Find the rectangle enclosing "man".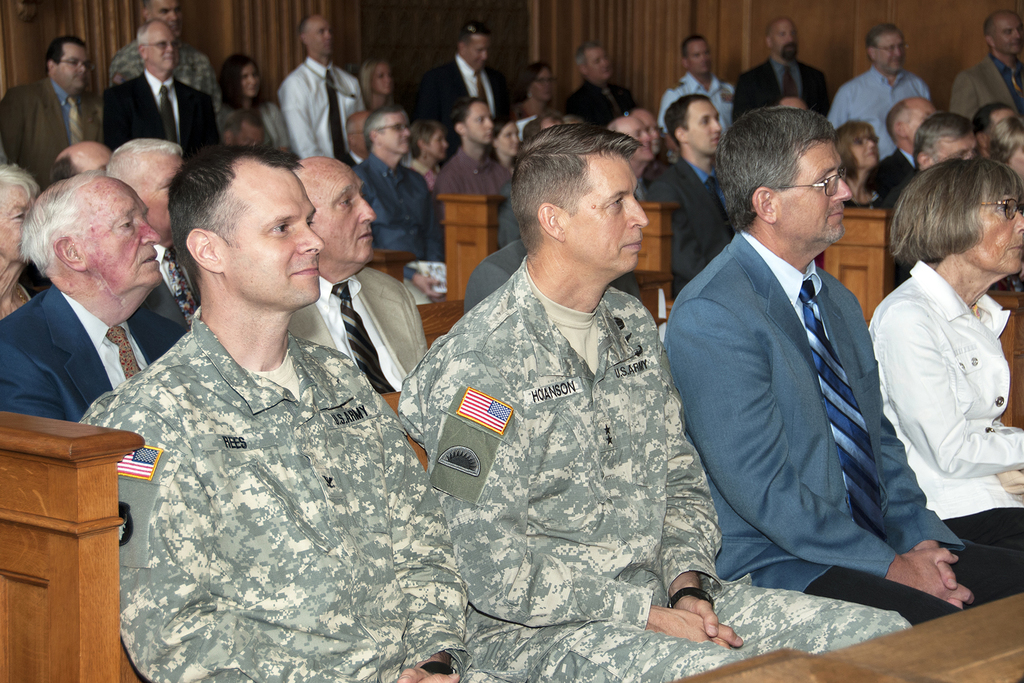
{"left": 774, "top": 97, "right": 814, "bottom": 111}.
